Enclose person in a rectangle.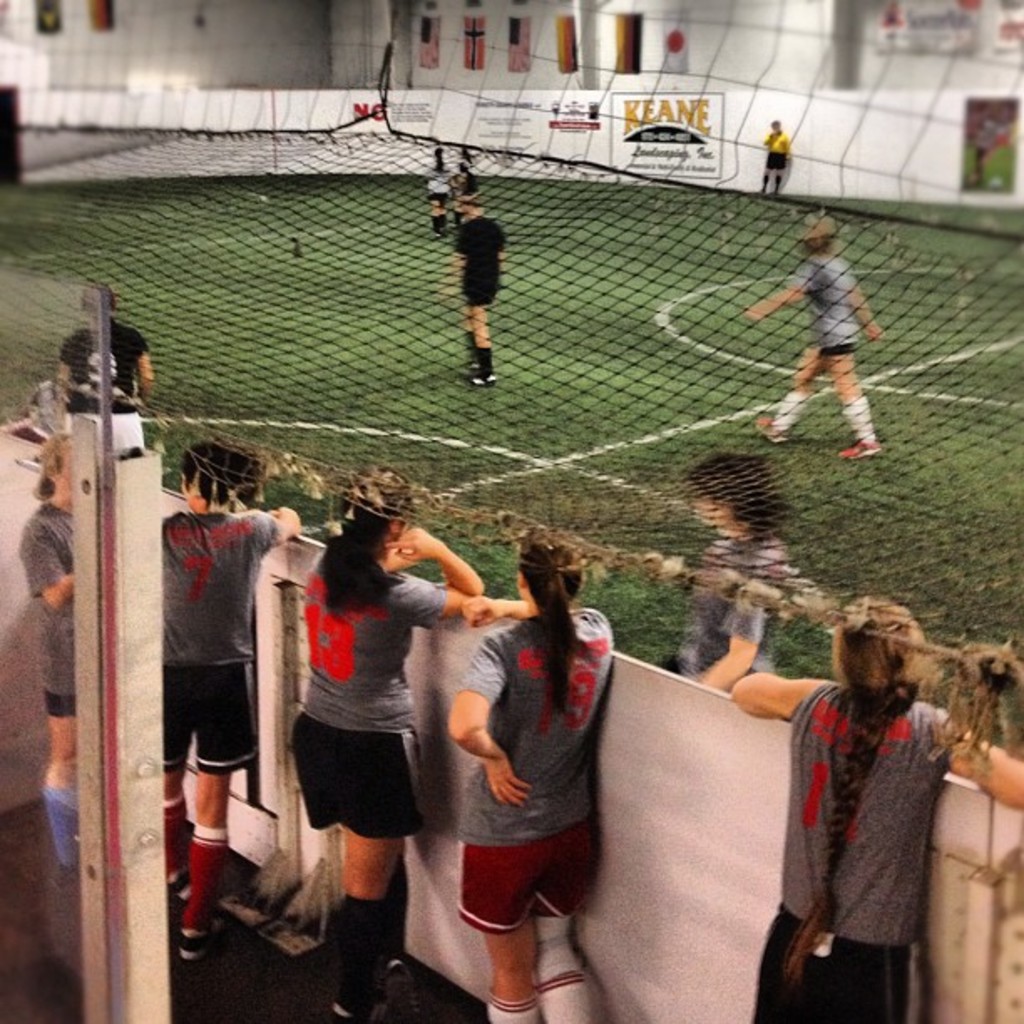
<bbox>741, 120, 791, 202</bbox>.
